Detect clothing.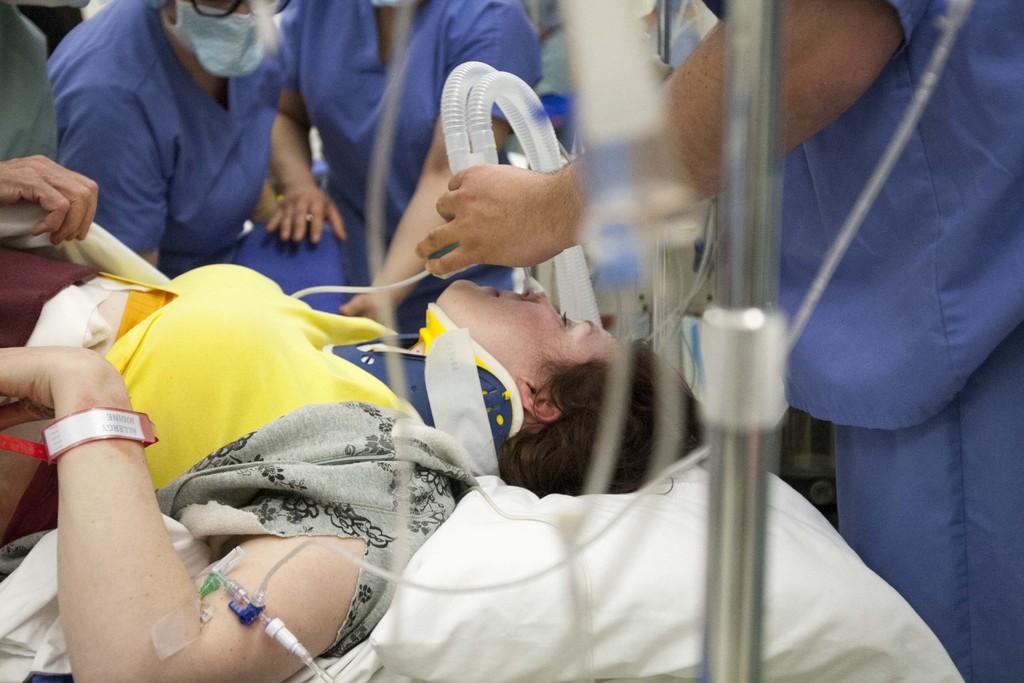
Detected at x1=52 y1=4 x2=323 y2=272.
